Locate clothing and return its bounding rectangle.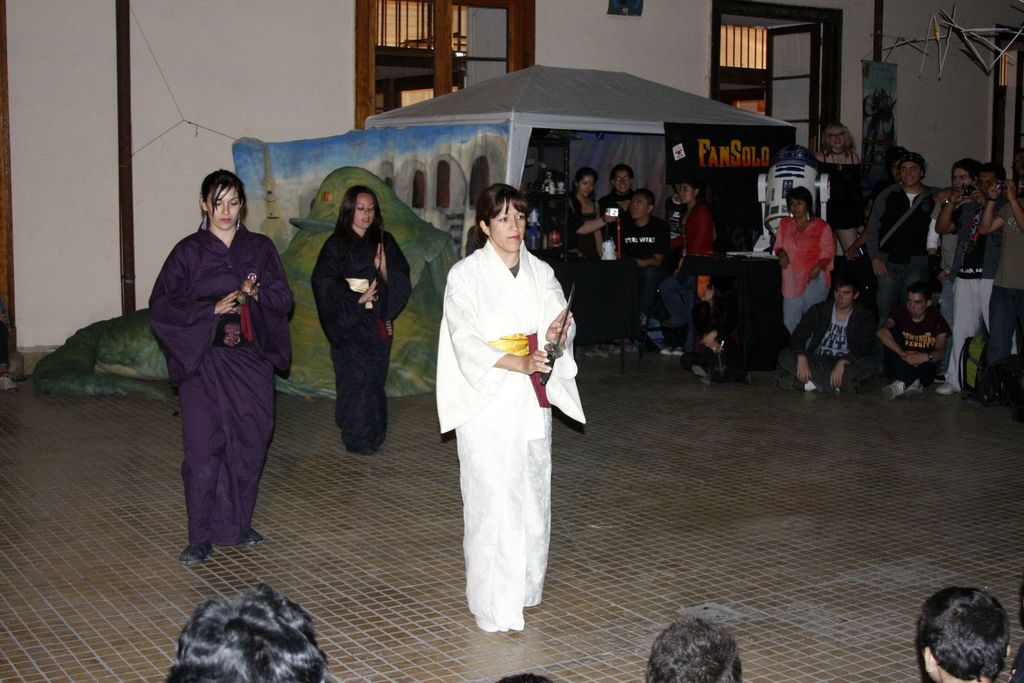
x1=774 y1=215 x2=834 y2=335.
